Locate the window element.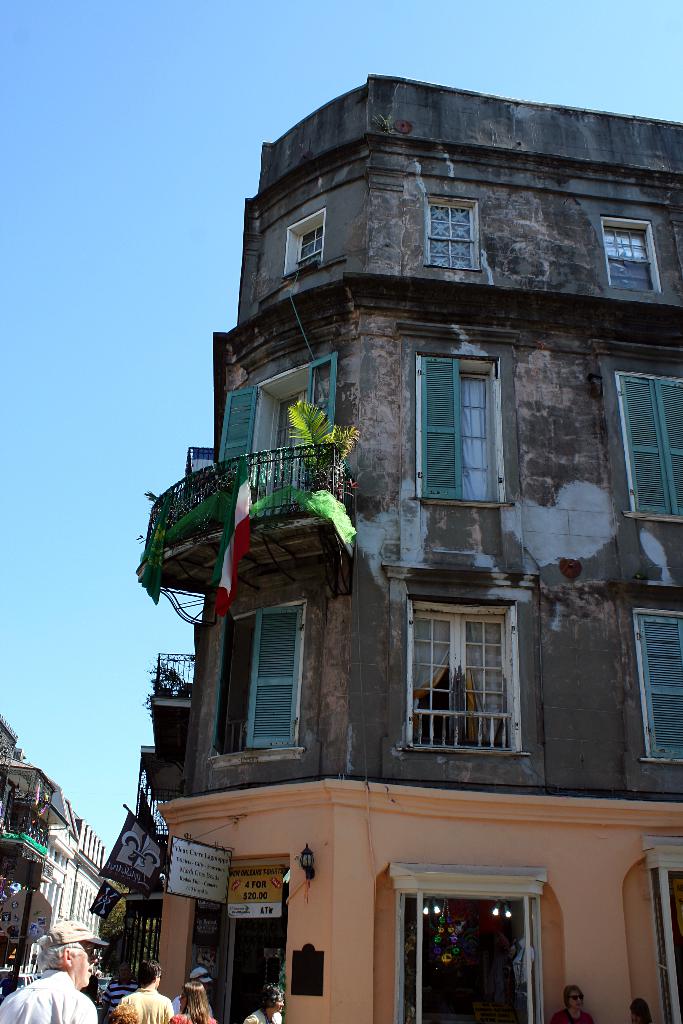
Element bbox: bbox(633, 833, 682, 1022).
